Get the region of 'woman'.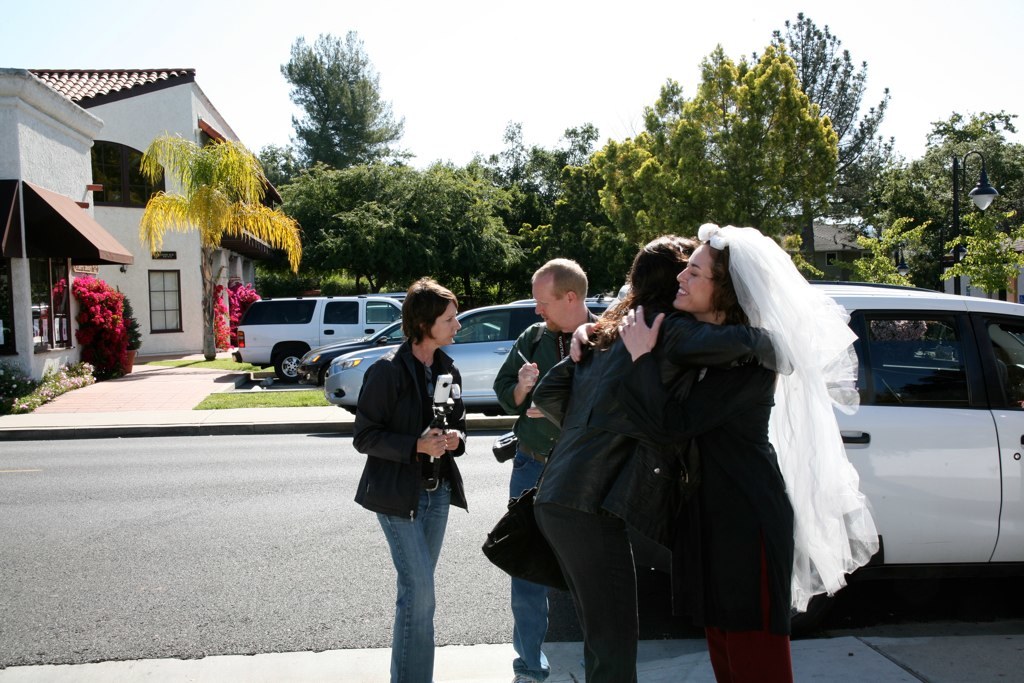
(x1=567, y1=216, x2=877, y2=682).
